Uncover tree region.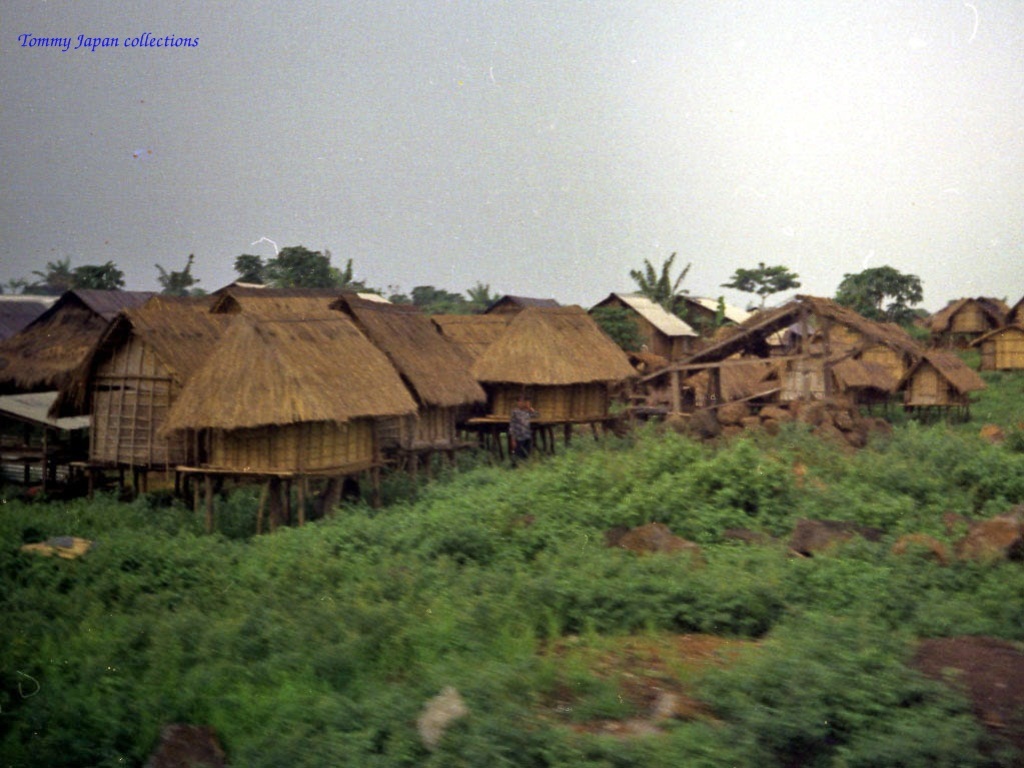
Uncovered: {"x1": 151, "y1": 254, "x2": 199, "y2": 295}.
